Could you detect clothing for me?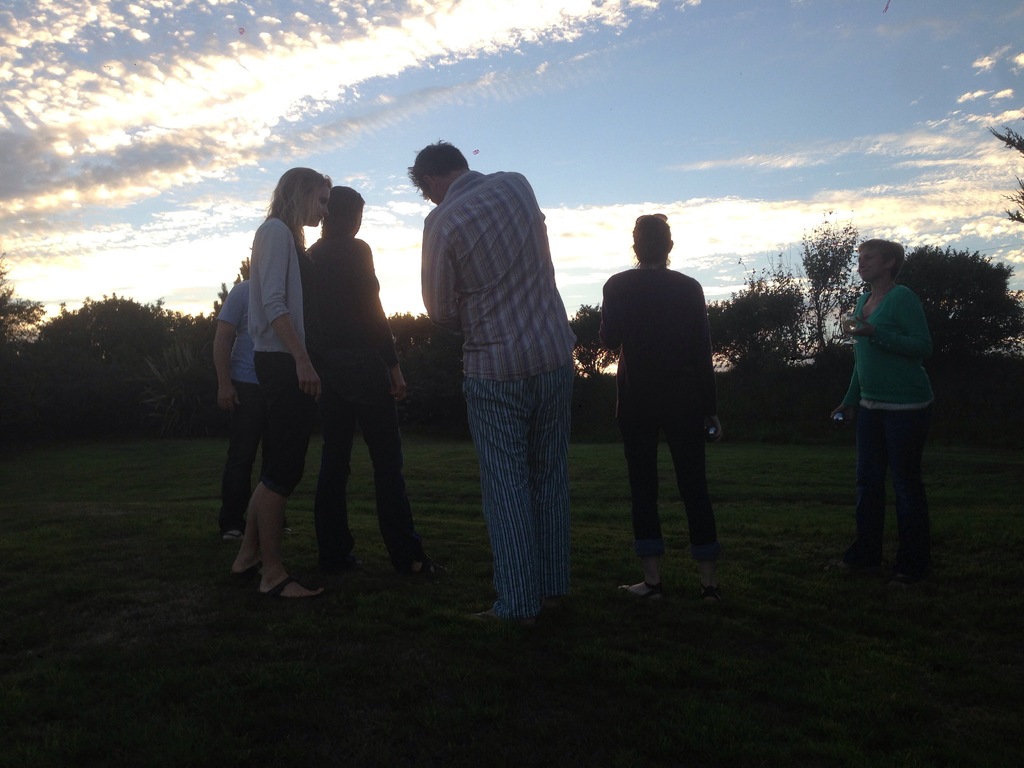
Detection result: l=418, t=147, r=580, b=621.
